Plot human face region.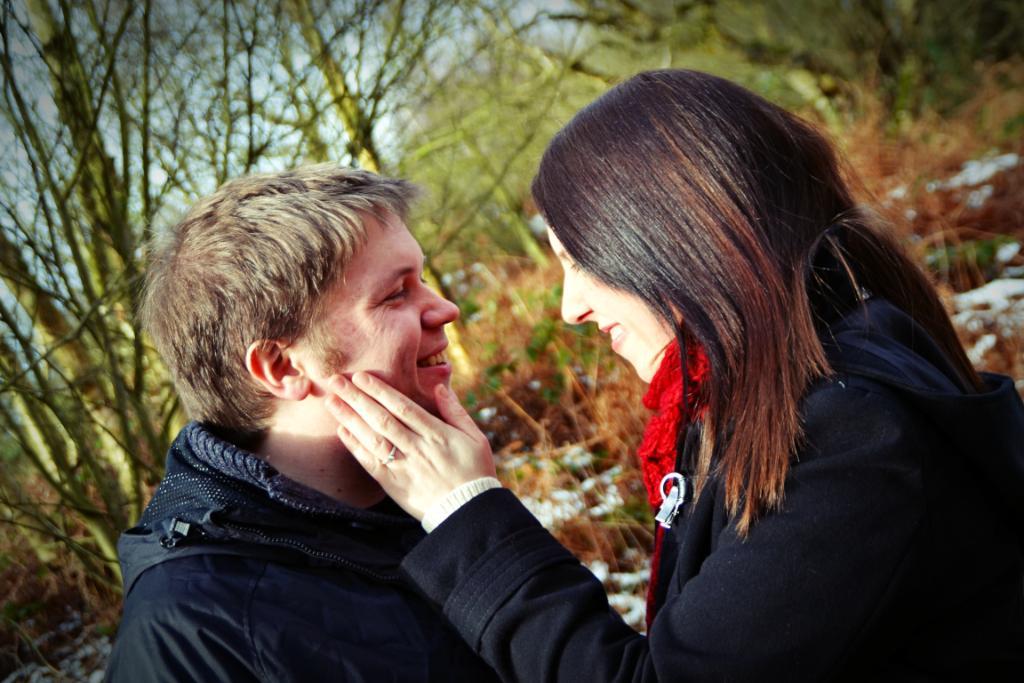
Plotted at select_region(543, 209, 693, 387).
